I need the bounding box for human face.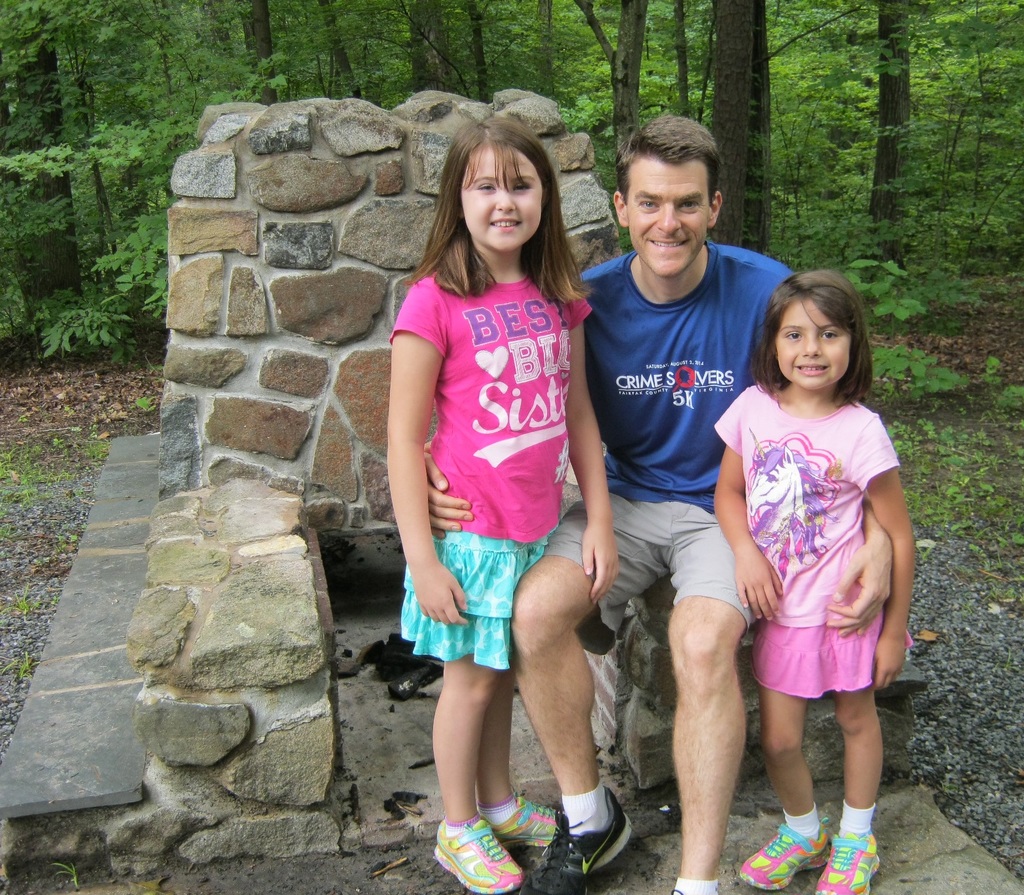
Here it is: x1=625 y1=145 x2=713 y2=275.
